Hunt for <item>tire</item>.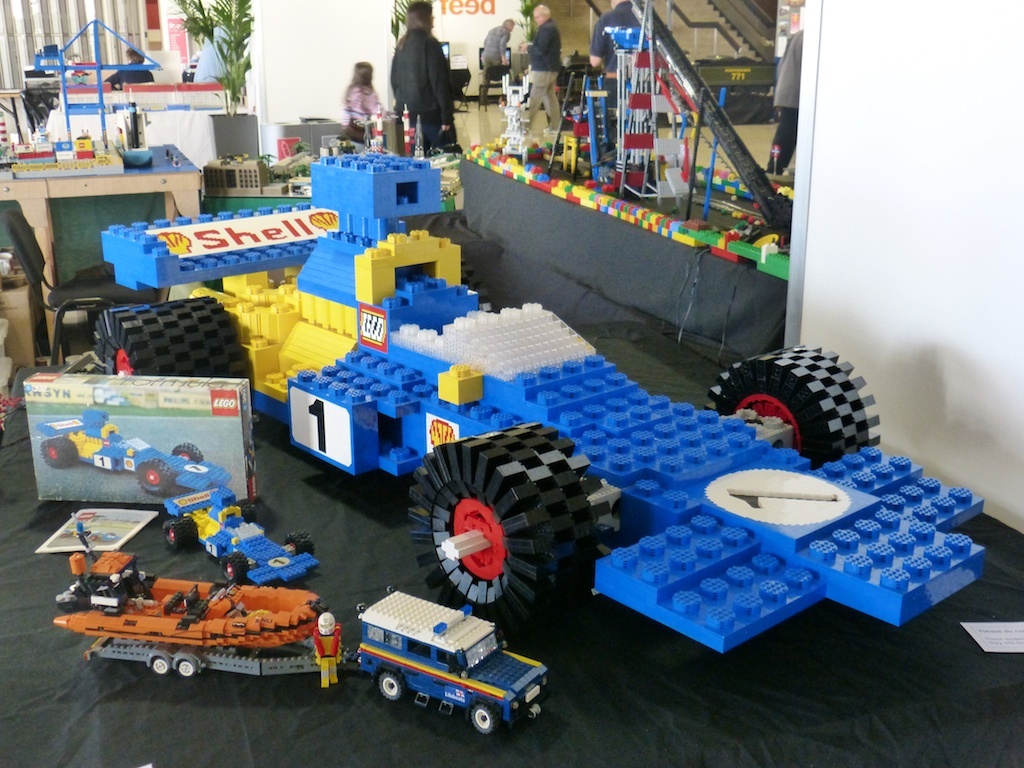
Hunted down at <box>167,442,202,472</box>.
